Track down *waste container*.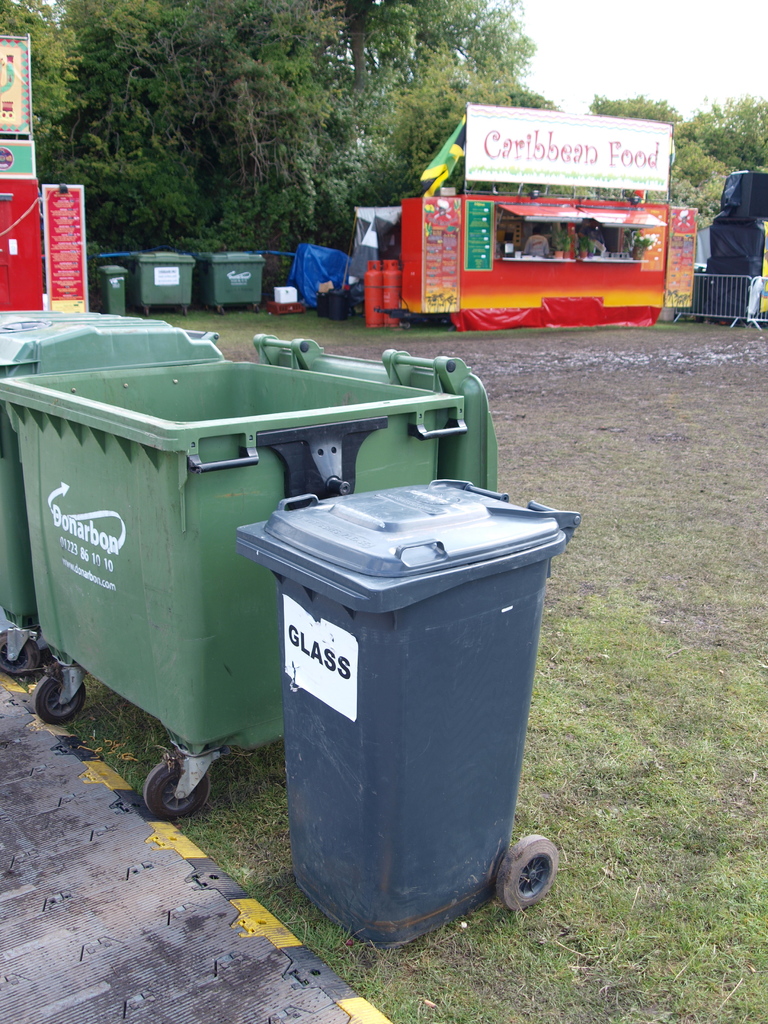
Tracked to l=3, t=333, r=503, b=827.
